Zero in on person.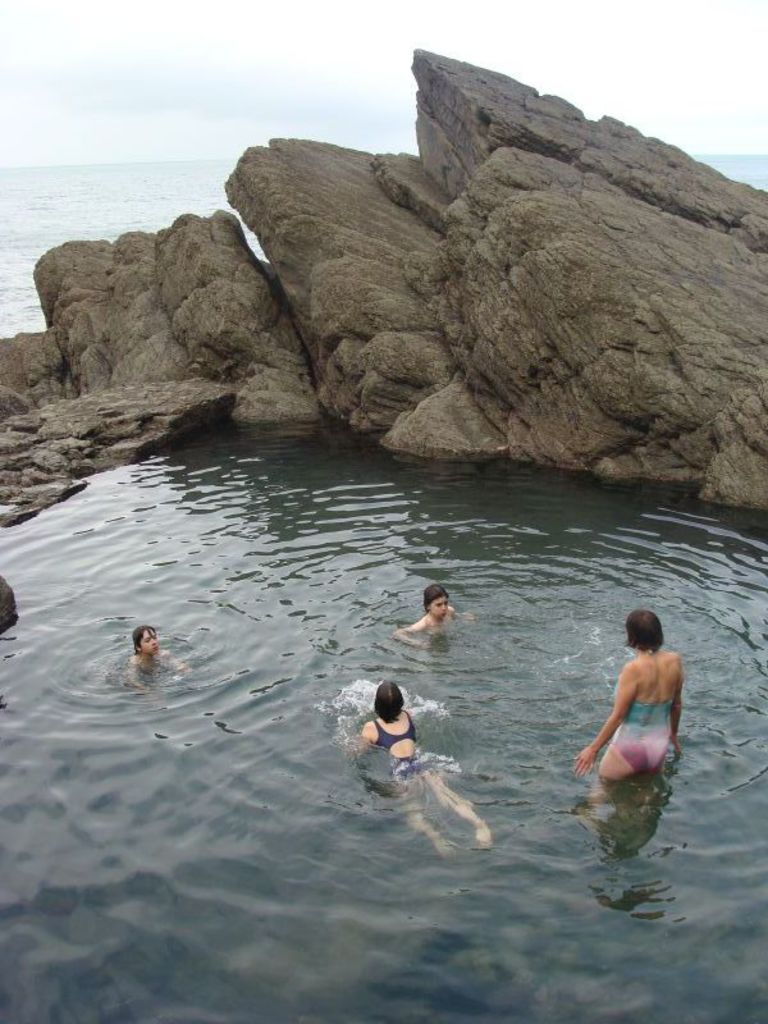
Zeroed in: (left=348, top=675, right=497, bottom=861).
